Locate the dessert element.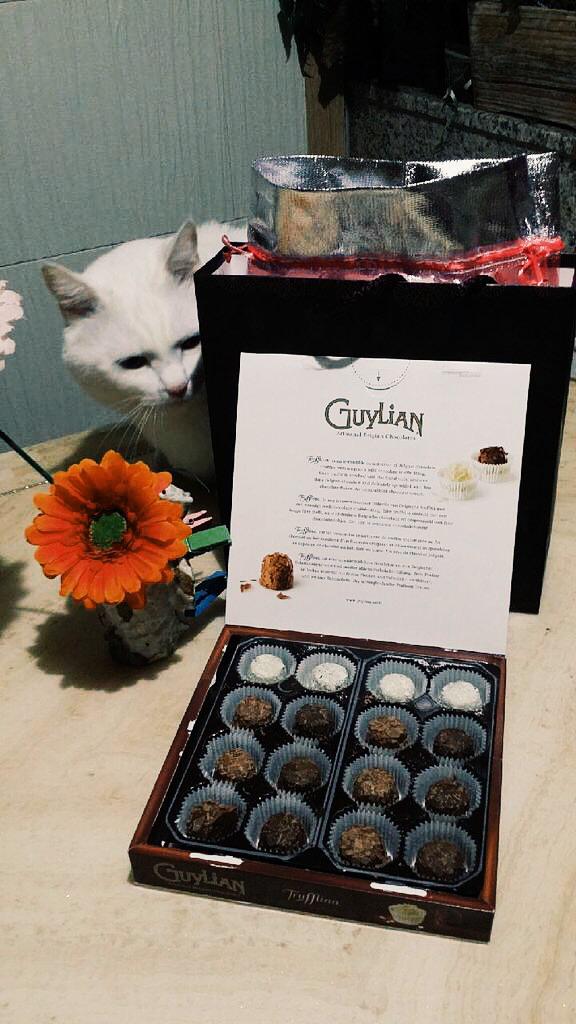
Element bbox: (left=177, top=792, right=248, bottom=841).
